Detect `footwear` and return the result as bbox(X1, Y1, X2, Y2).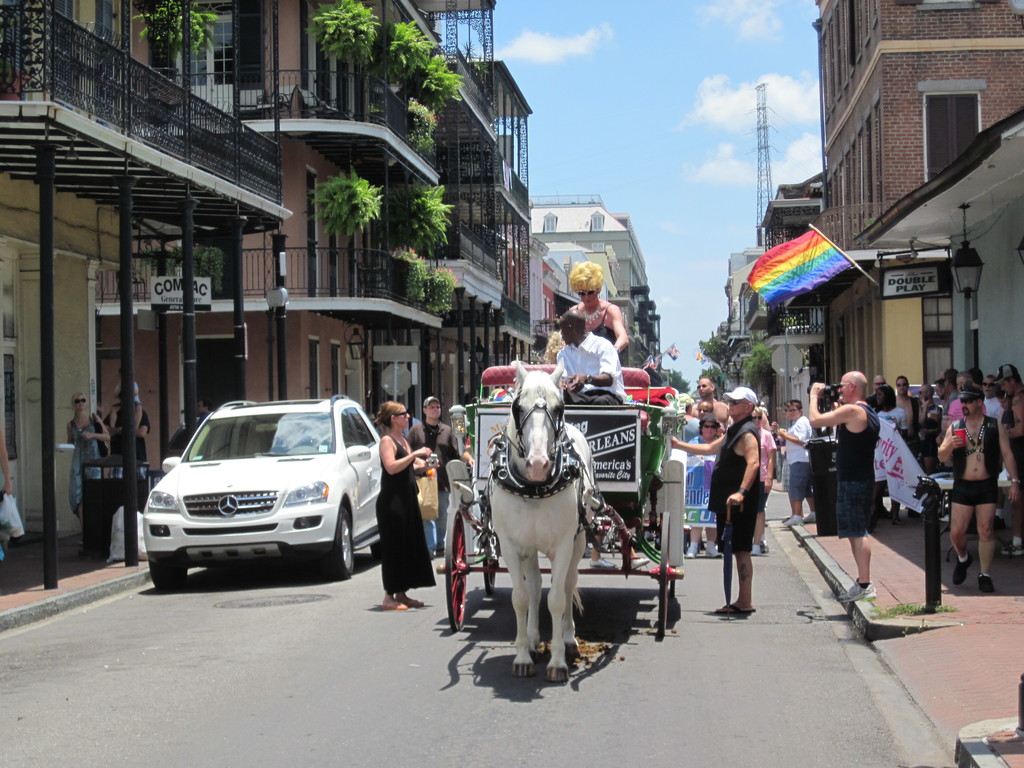
bbox(803, 506, 820, 524).
